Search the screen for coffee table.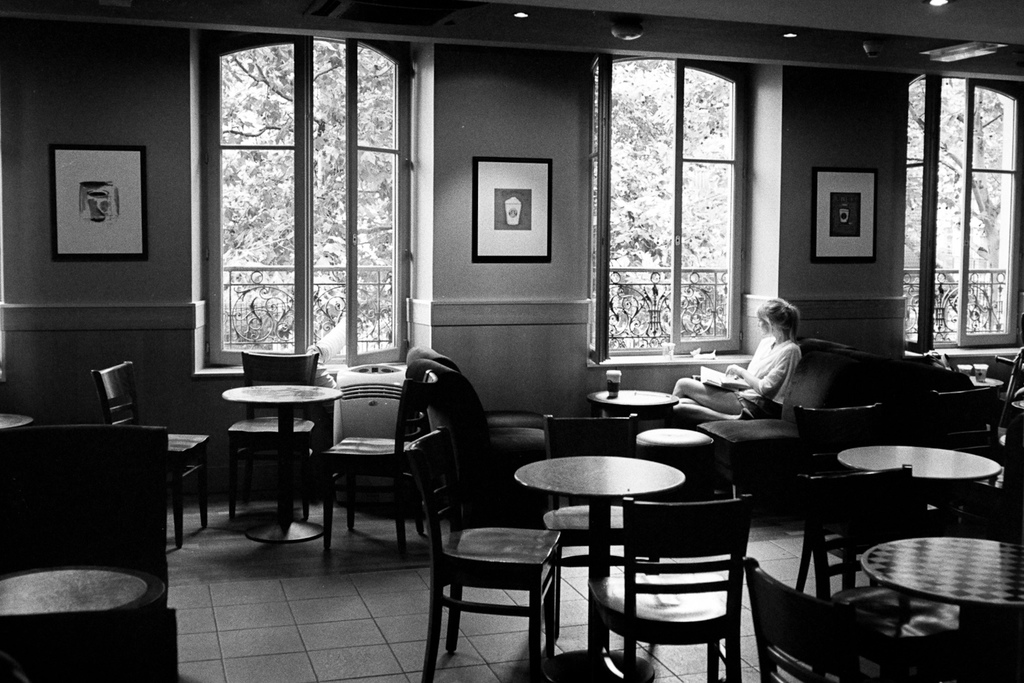
Found at 0, 412, 41, 428.
